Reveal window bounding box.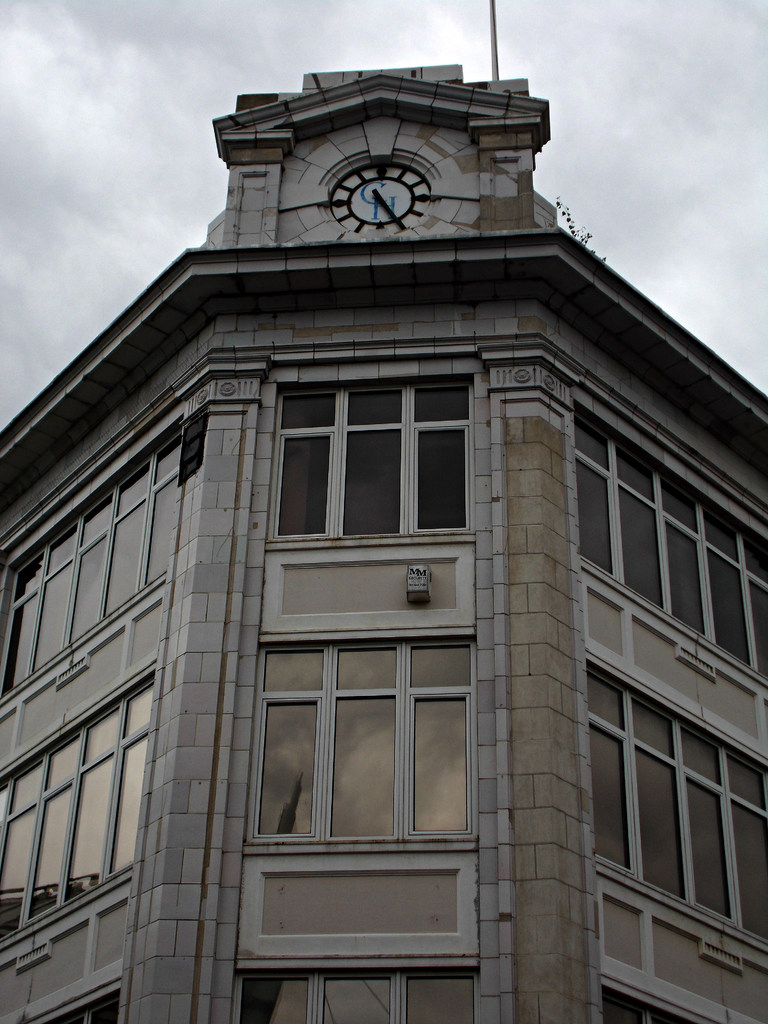
Revealed: 0/664/158/948.
